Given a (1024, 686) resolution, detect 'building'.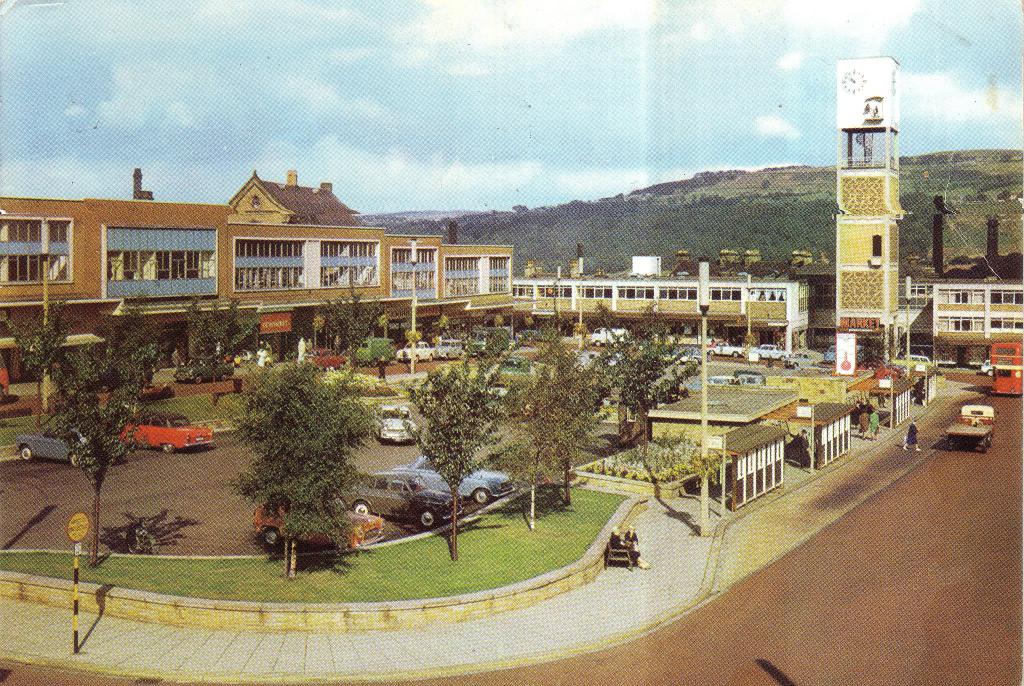
region(2, 163, 515, 394).
